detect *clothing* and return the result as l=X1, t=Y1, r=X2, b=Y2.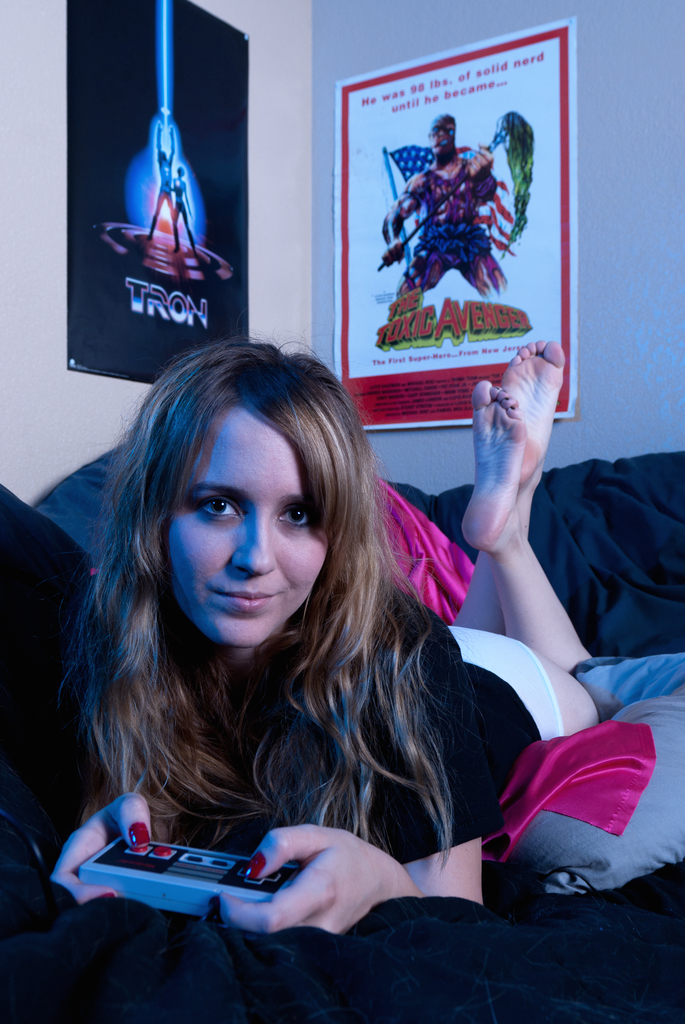
l=145, t=136, r=176, b=237.
